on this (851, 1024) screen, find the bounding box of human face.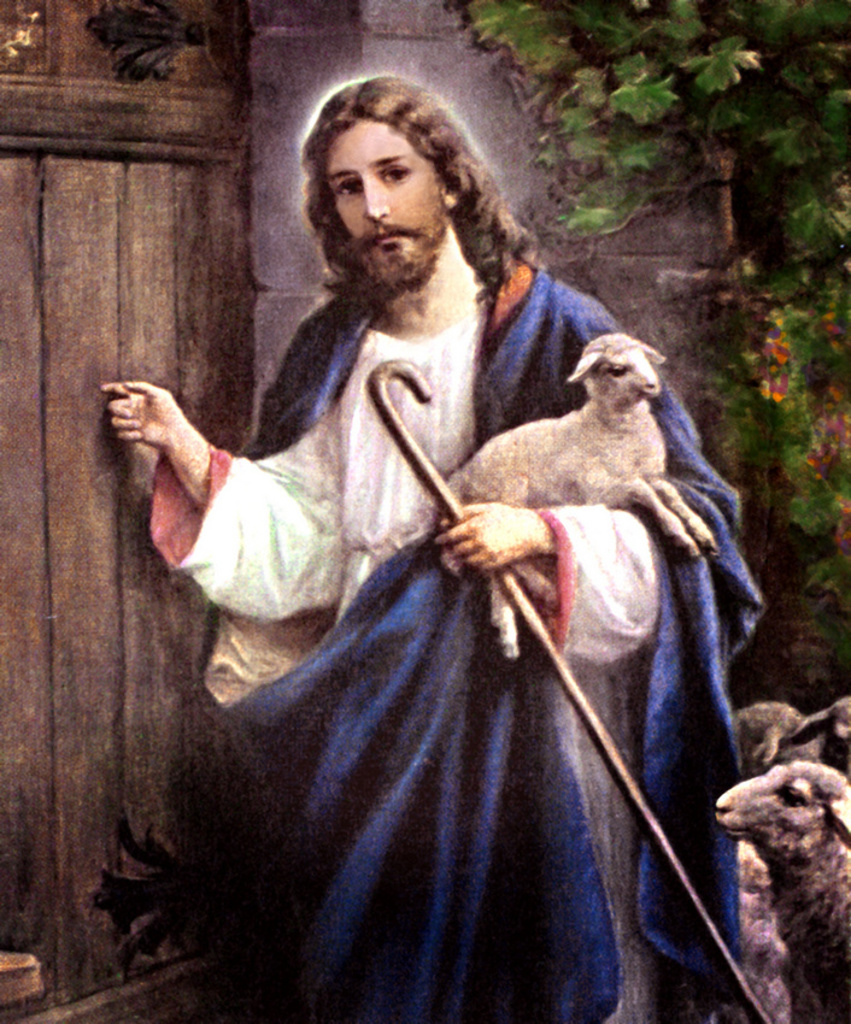
Bounding box: [left=330, top=112, right=439, bottom=265].
